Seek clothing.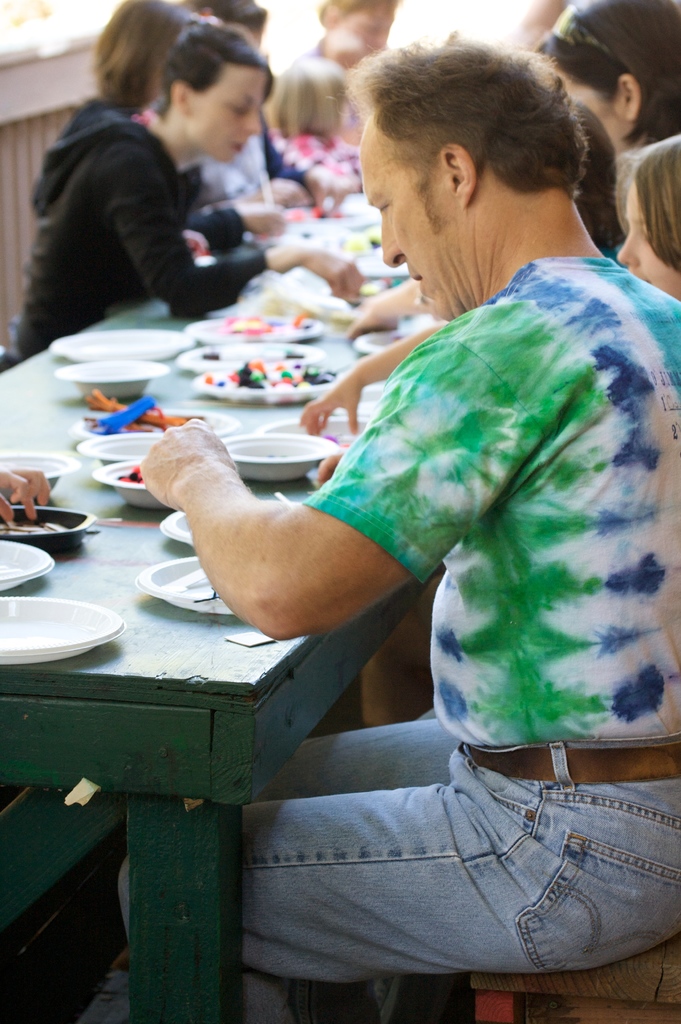
117/259/680/1023.
